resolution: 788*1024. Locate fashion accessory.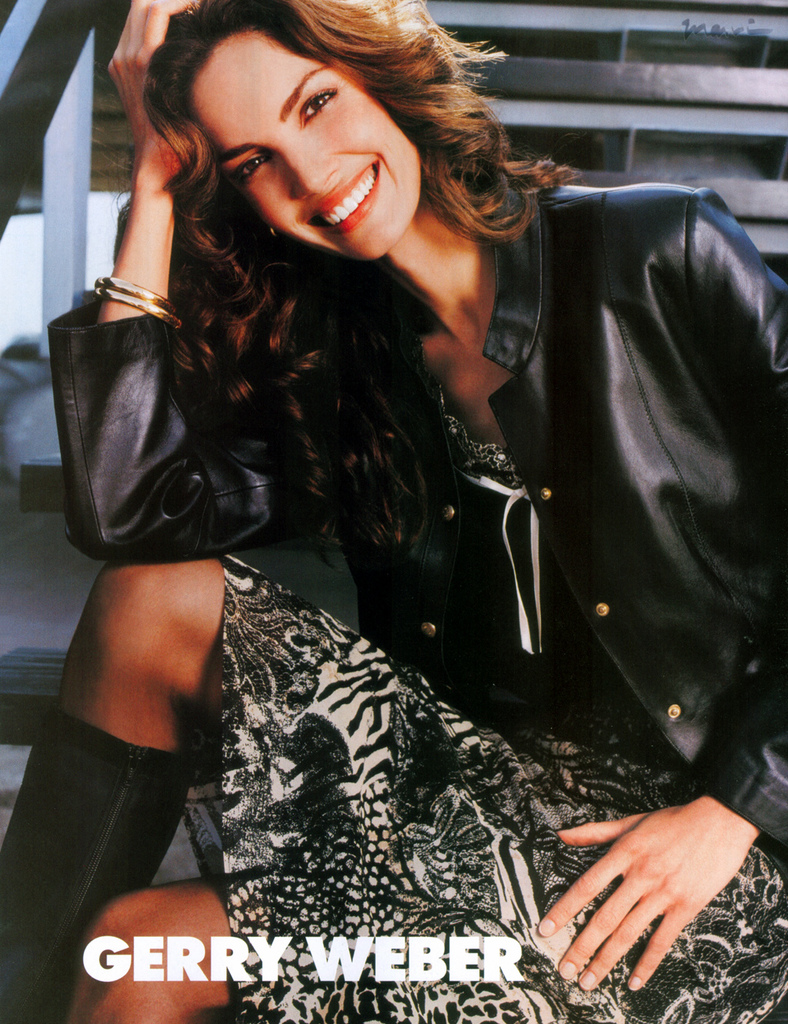
(x1=91, y1=275, x2=173, y2=310).
